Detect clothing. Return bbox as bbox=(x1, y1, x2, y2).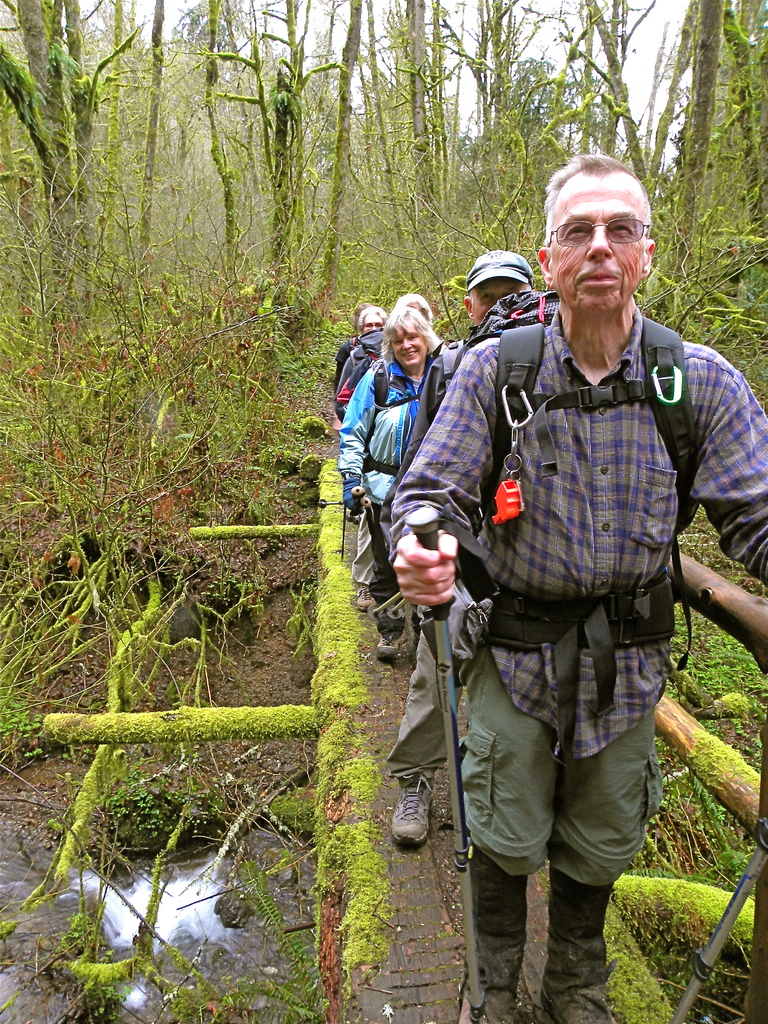
bbox=(335, 342, 361, 419).
